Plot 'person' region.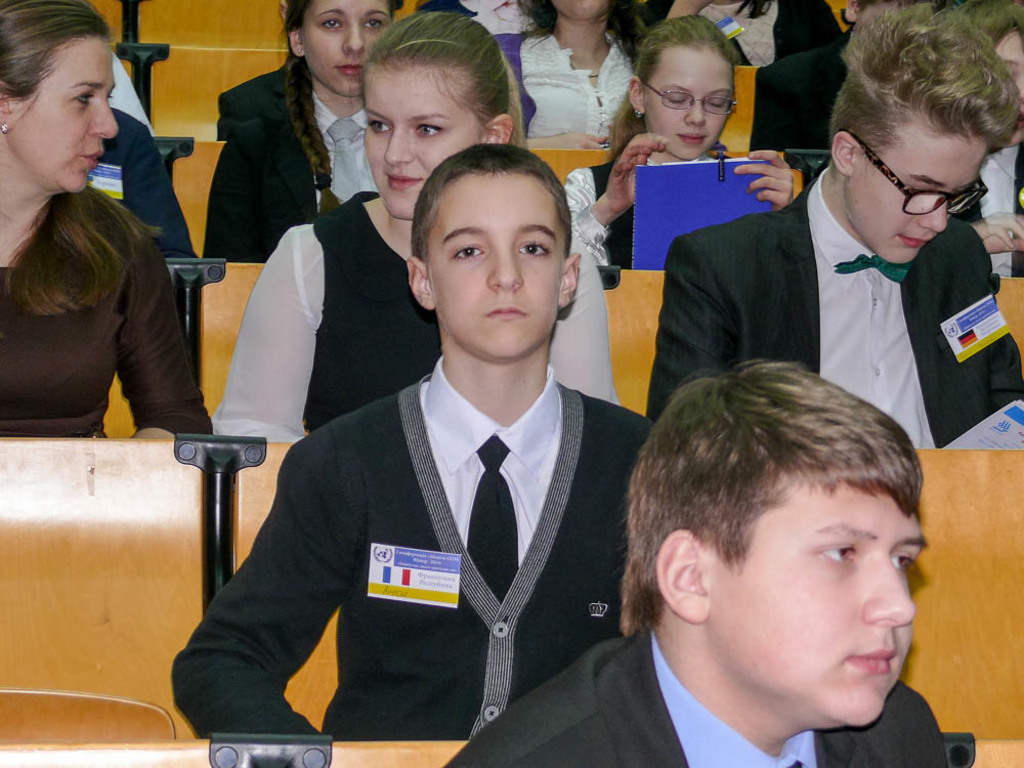
Plotted at (x1=553, y1=10, x2=782, y2=308).
